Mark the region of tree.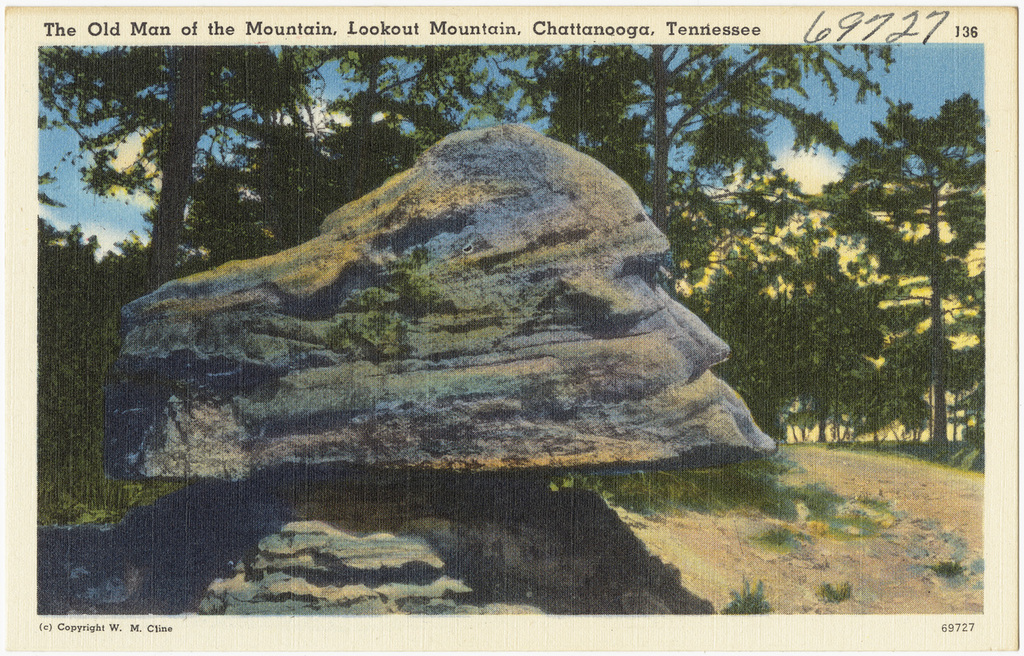
Region: pyautogui.locateOnScreen(791, 259, 1019, 474).
